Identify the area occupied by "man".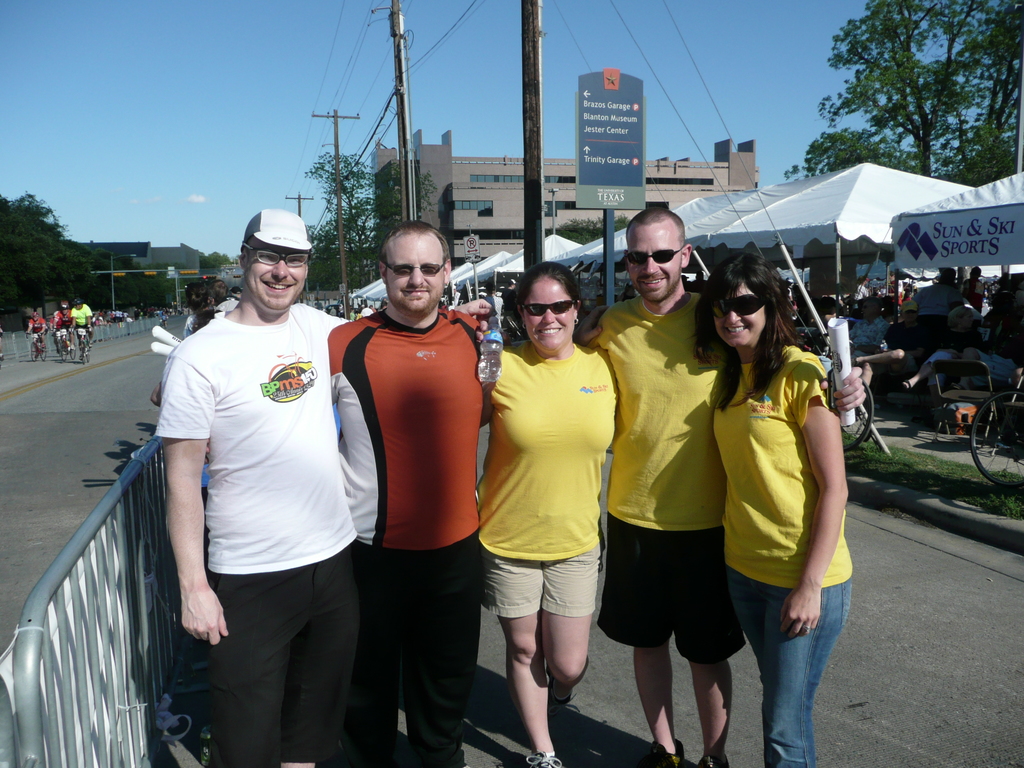
Area: [x1=25, y1=312, x2=44, y2=353].
